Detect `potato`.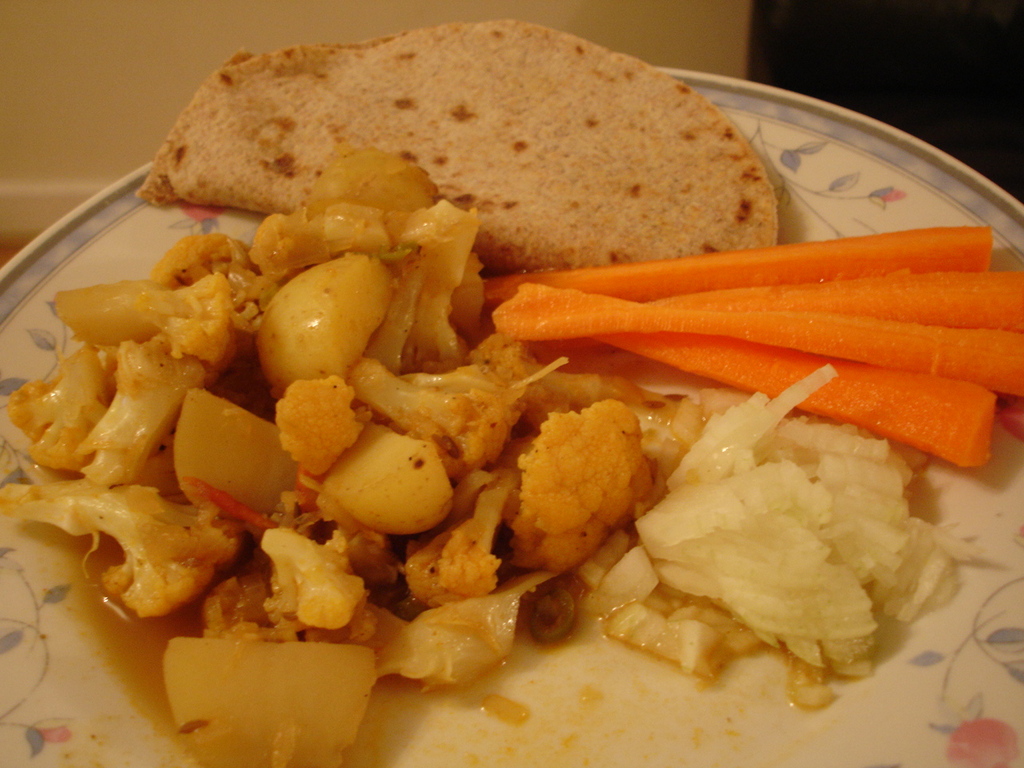
Detected at rect(314, 434, 450, 539).
